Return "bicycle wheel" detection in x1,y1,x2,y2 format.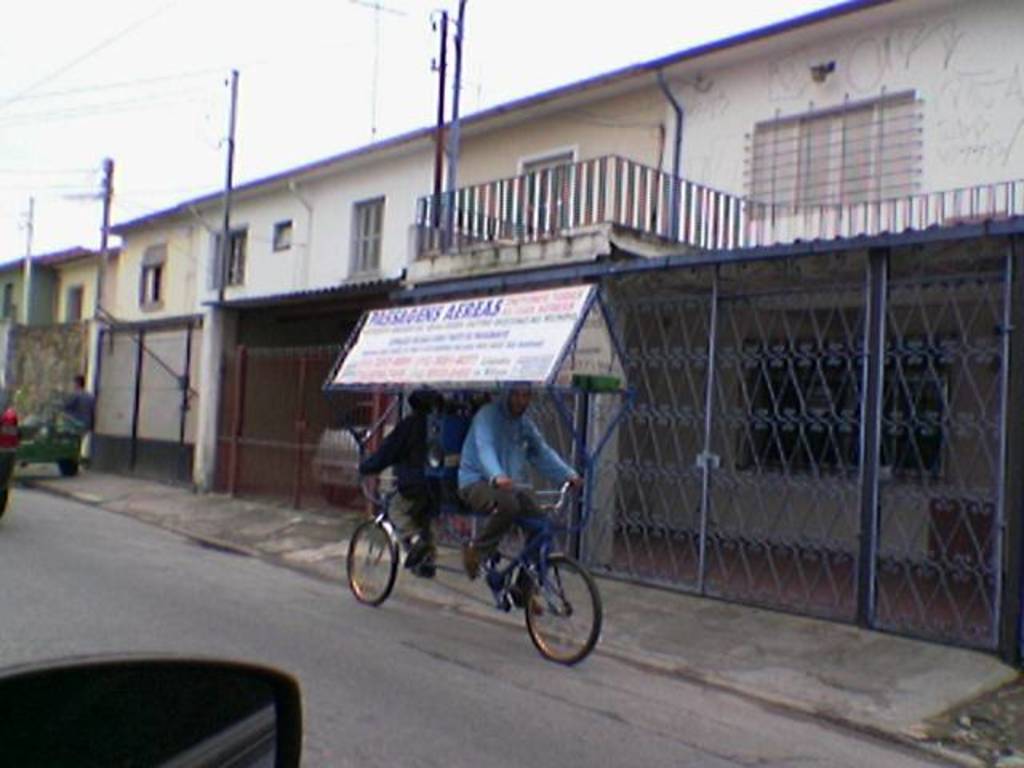
517,552,590,667.
